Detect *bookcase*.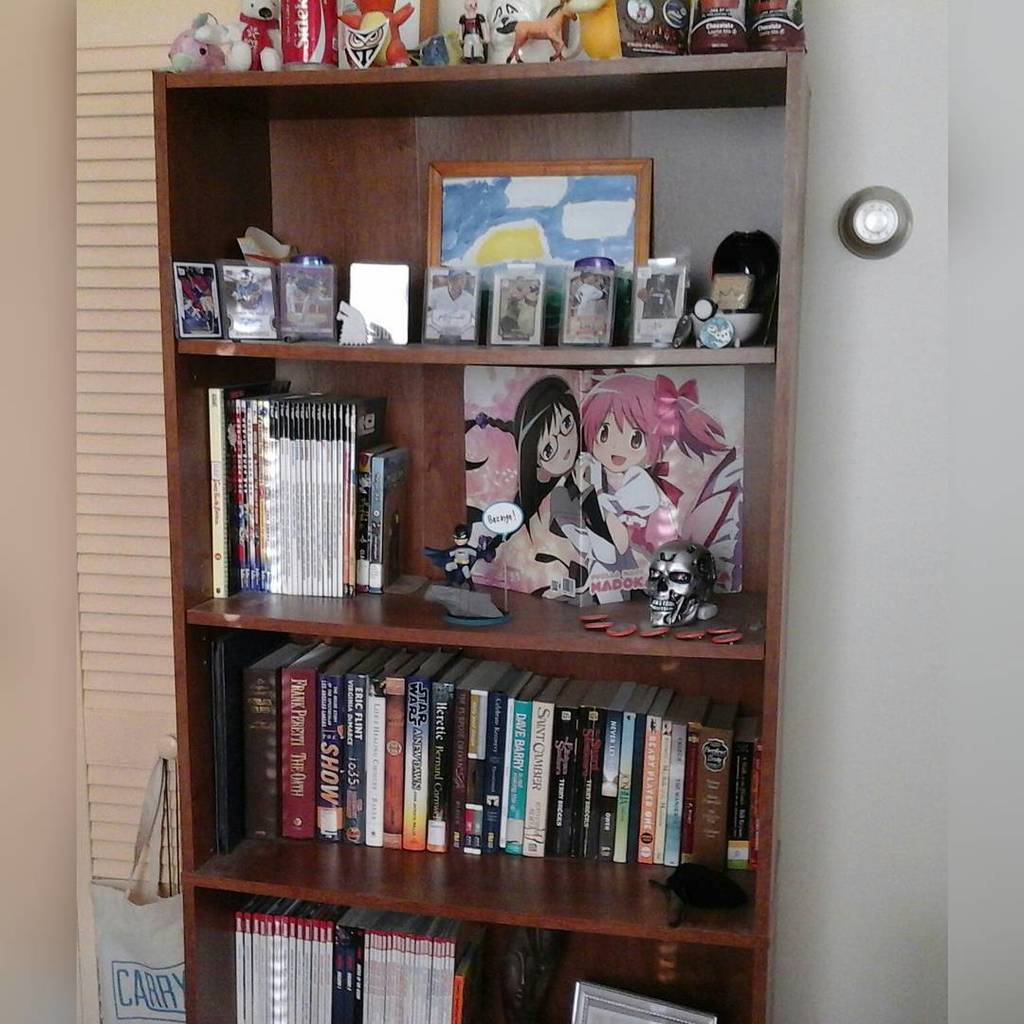
Detected at box(164, 49, 813, 1023).
